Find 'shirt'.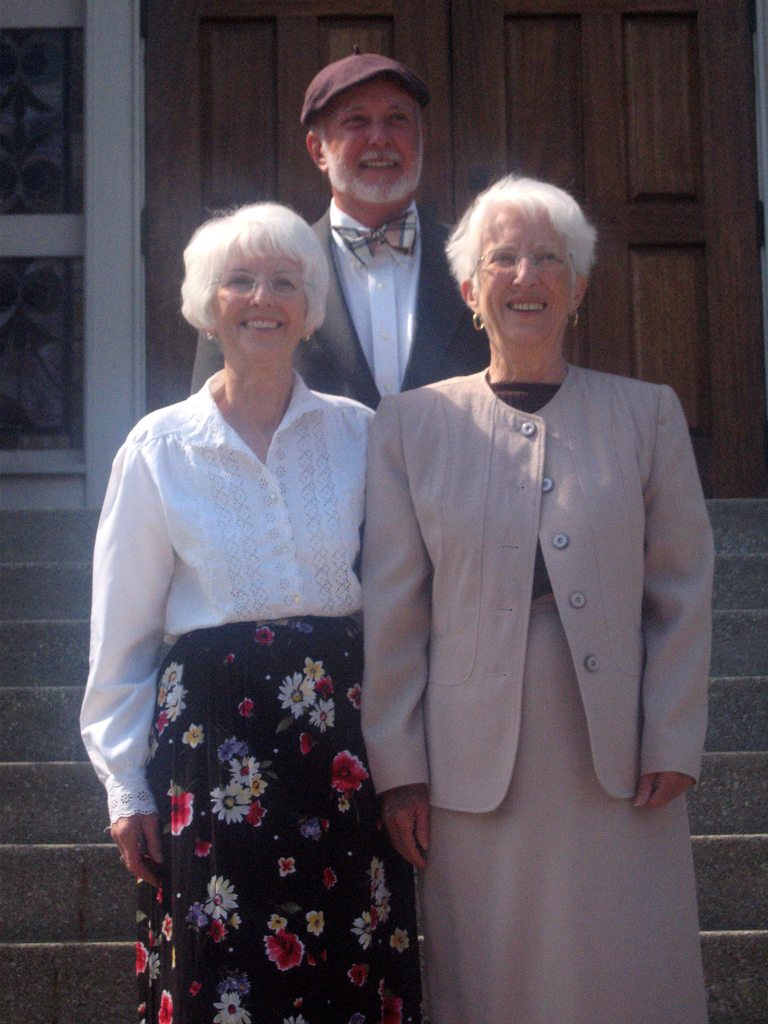
box=[331, 199, 422, 400].
